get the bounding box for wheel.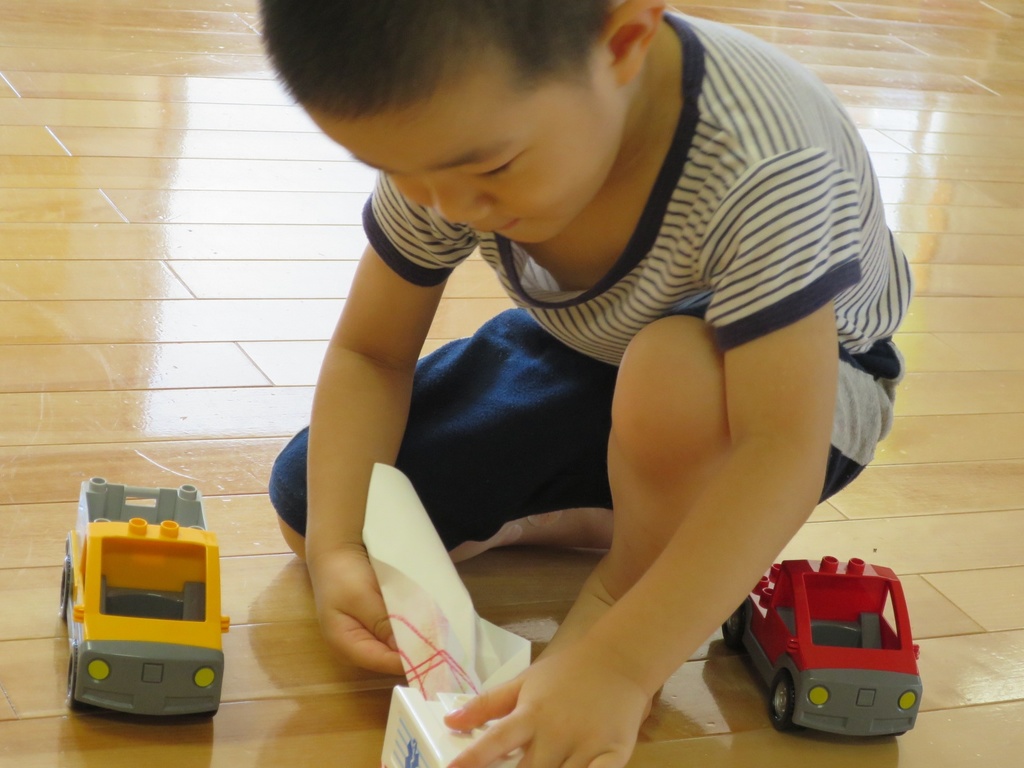
bbox(59, 563, 68, 622).
